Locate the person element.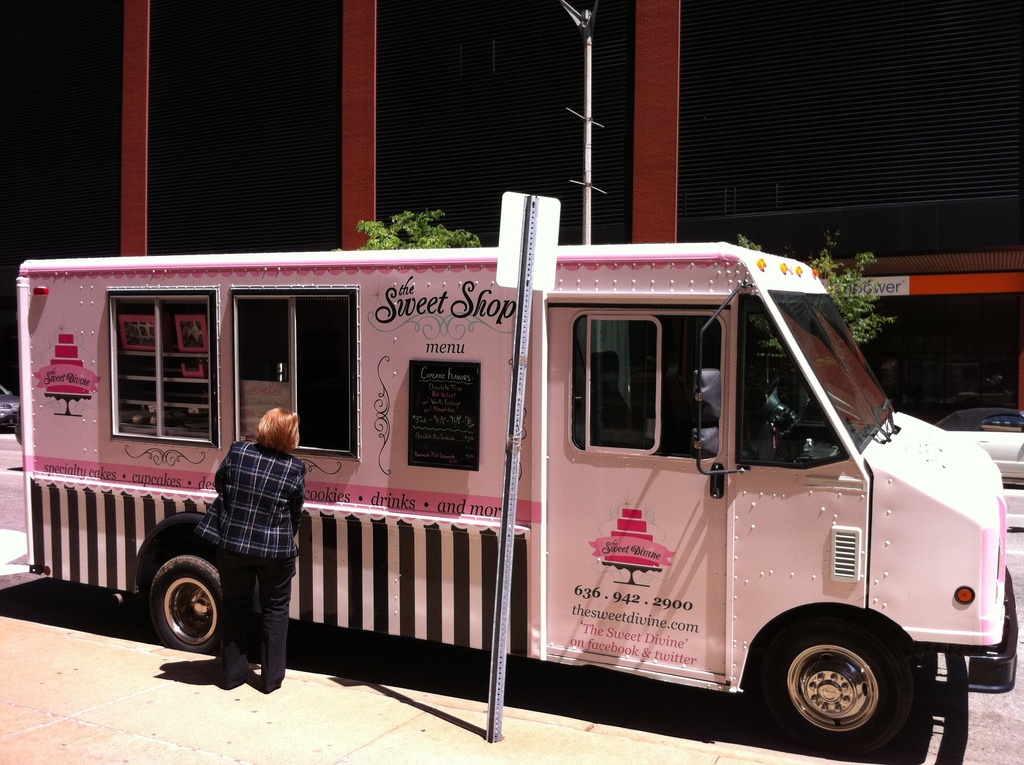
Element bbox: (left=168, top=402, right=296, bottom=693).
